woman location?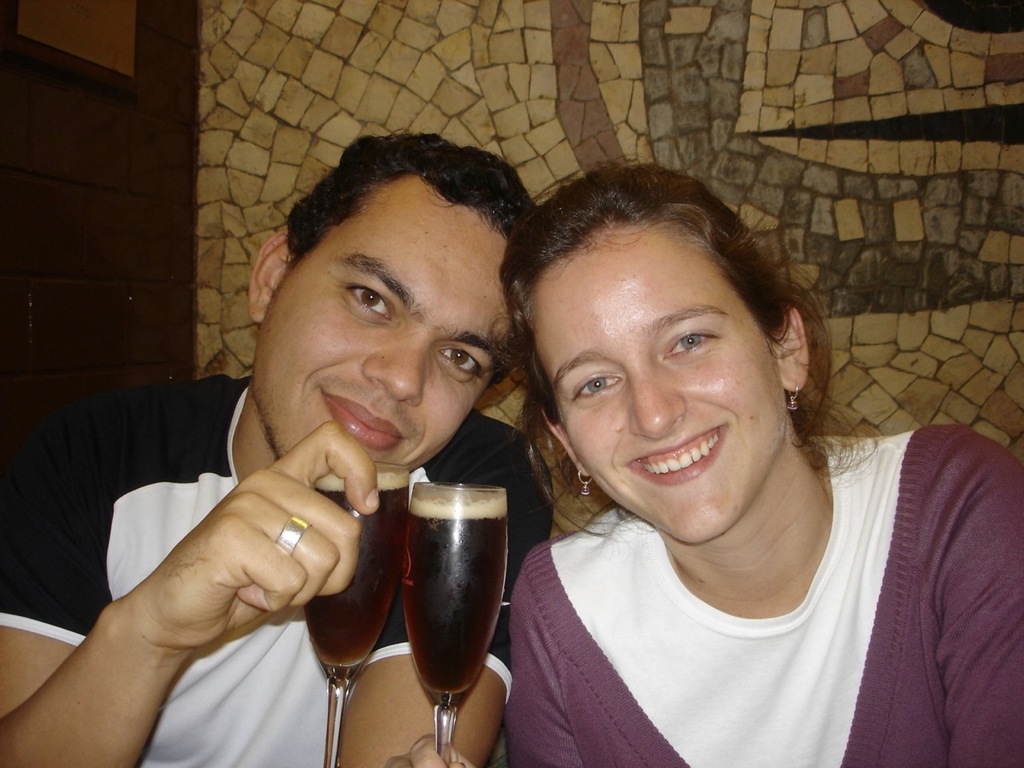
region(423, 166, 973, 767)
